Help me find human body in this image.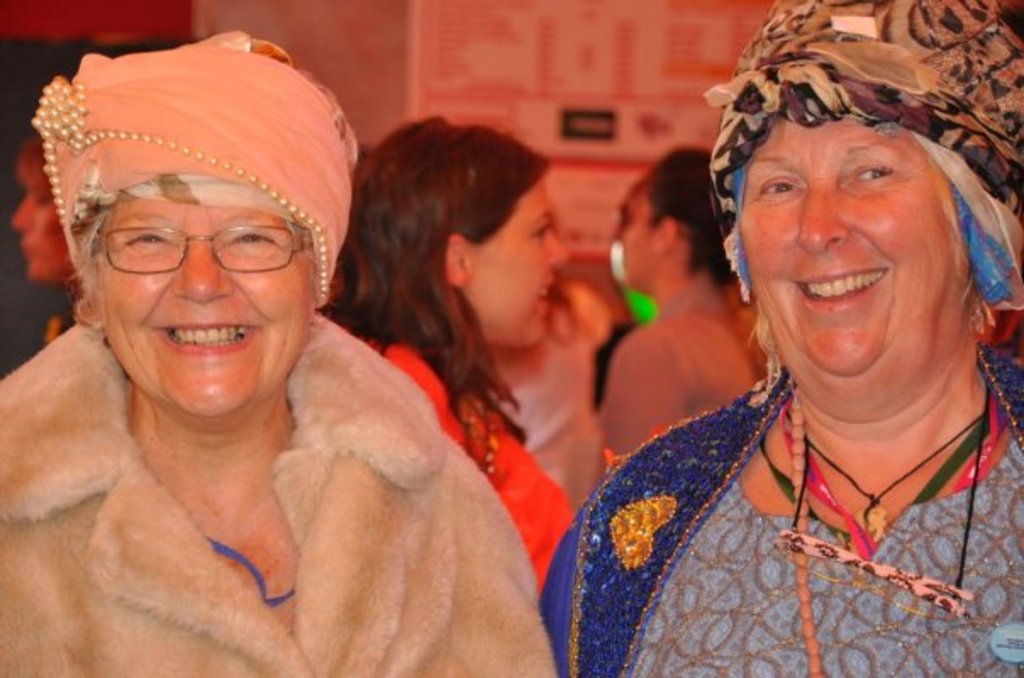
Found it: {"x1": 502, "y1": 281, "x2": 614, "y2": 510}.
